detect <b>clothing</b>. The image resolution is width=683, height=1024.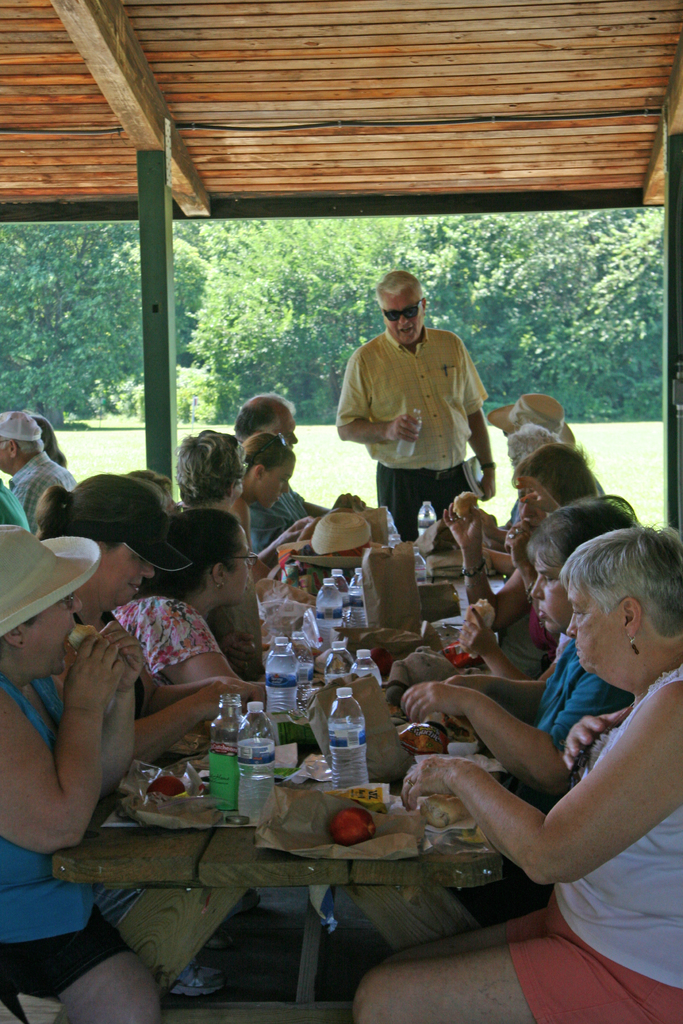
<bbox>116, 593, 226, 671</bbox>.
